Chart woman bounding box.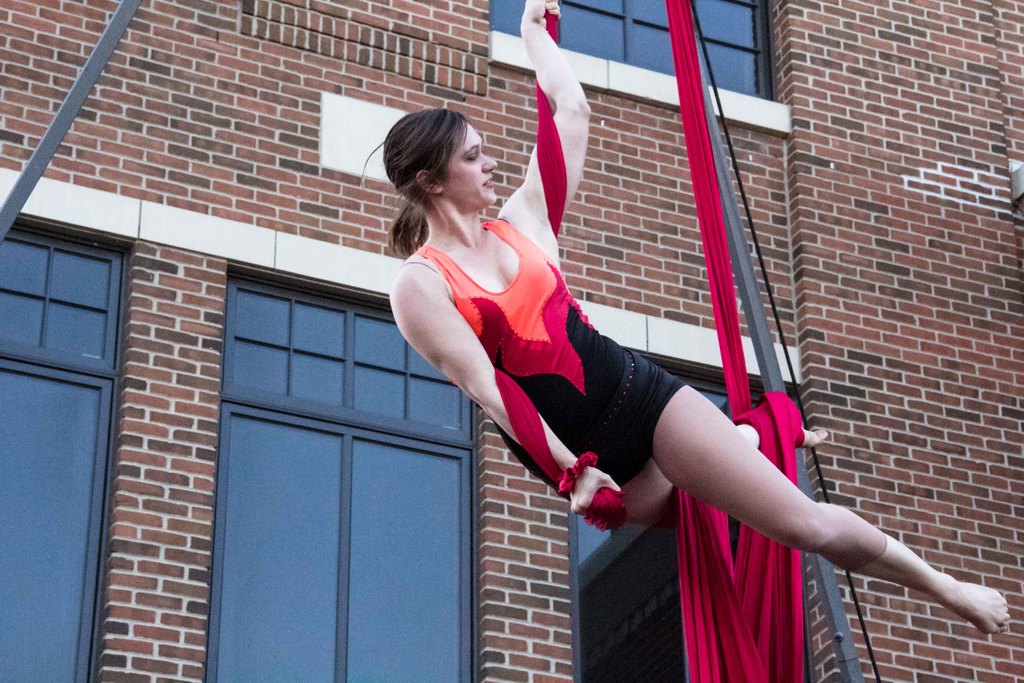
Charted: left=323, top=78, right=879, bottom=671.
